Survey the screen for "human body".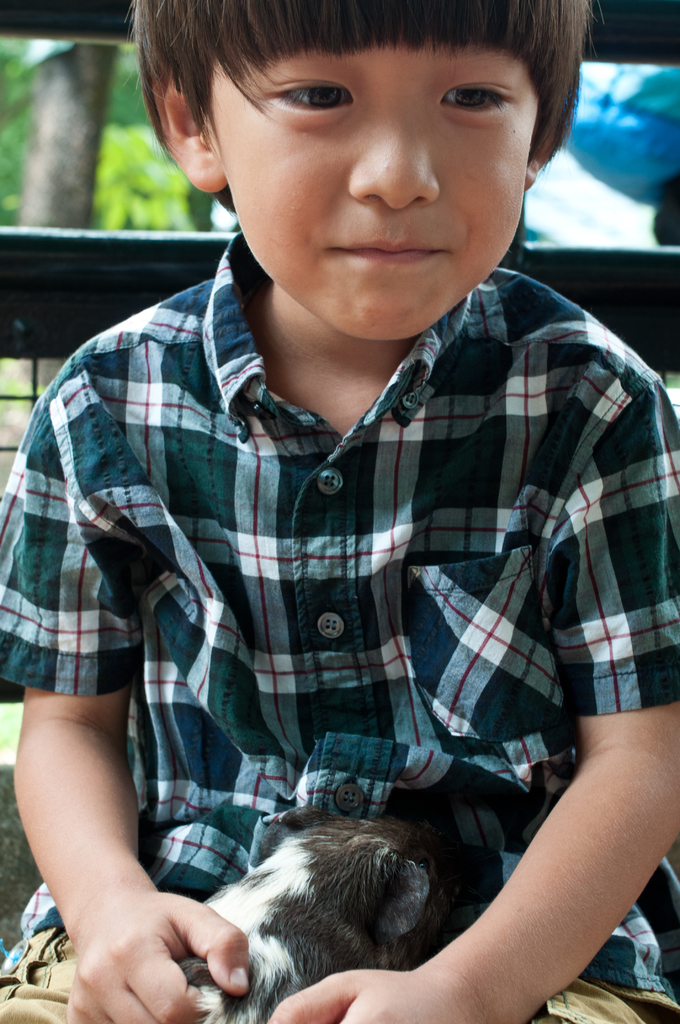
Survey found: select_region(31, 0, 660, 1023).
